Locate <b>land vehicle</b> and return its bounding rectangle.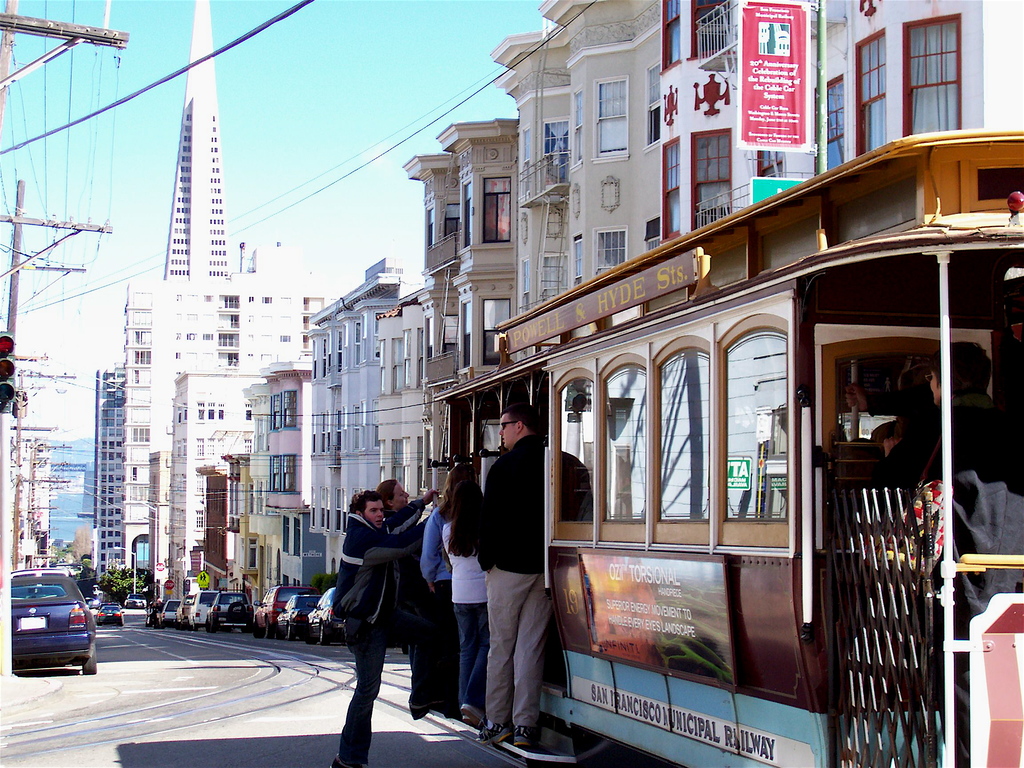
8 565 72 598.
